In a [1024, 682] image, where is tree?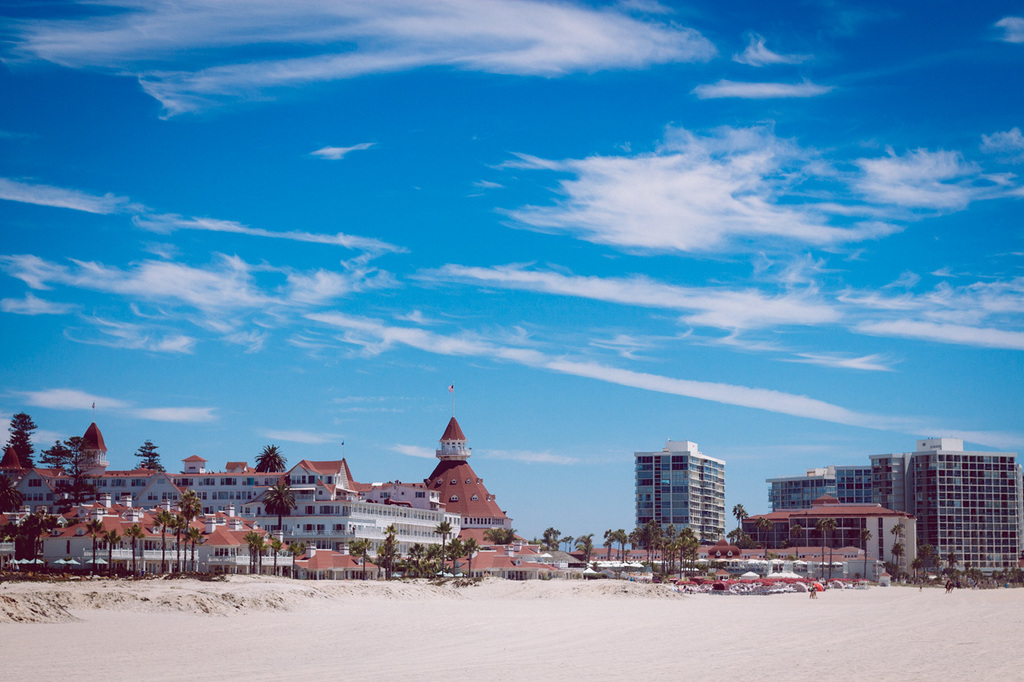
[732,524,745,542].
